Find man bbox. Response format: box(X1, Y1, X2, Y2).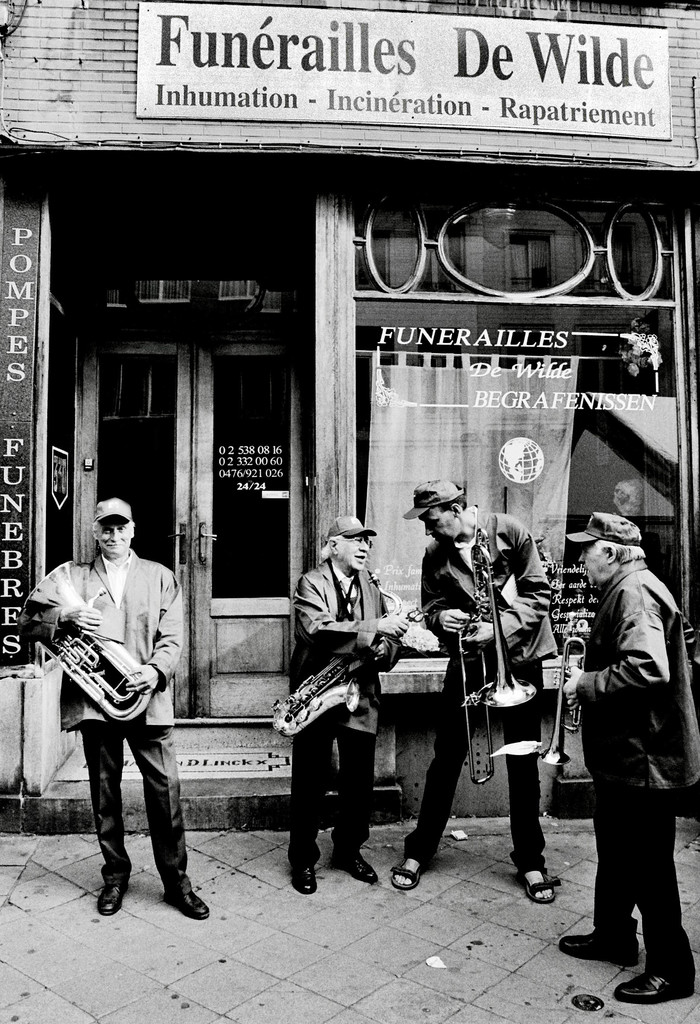
box(551, 511, 696, 1017).
